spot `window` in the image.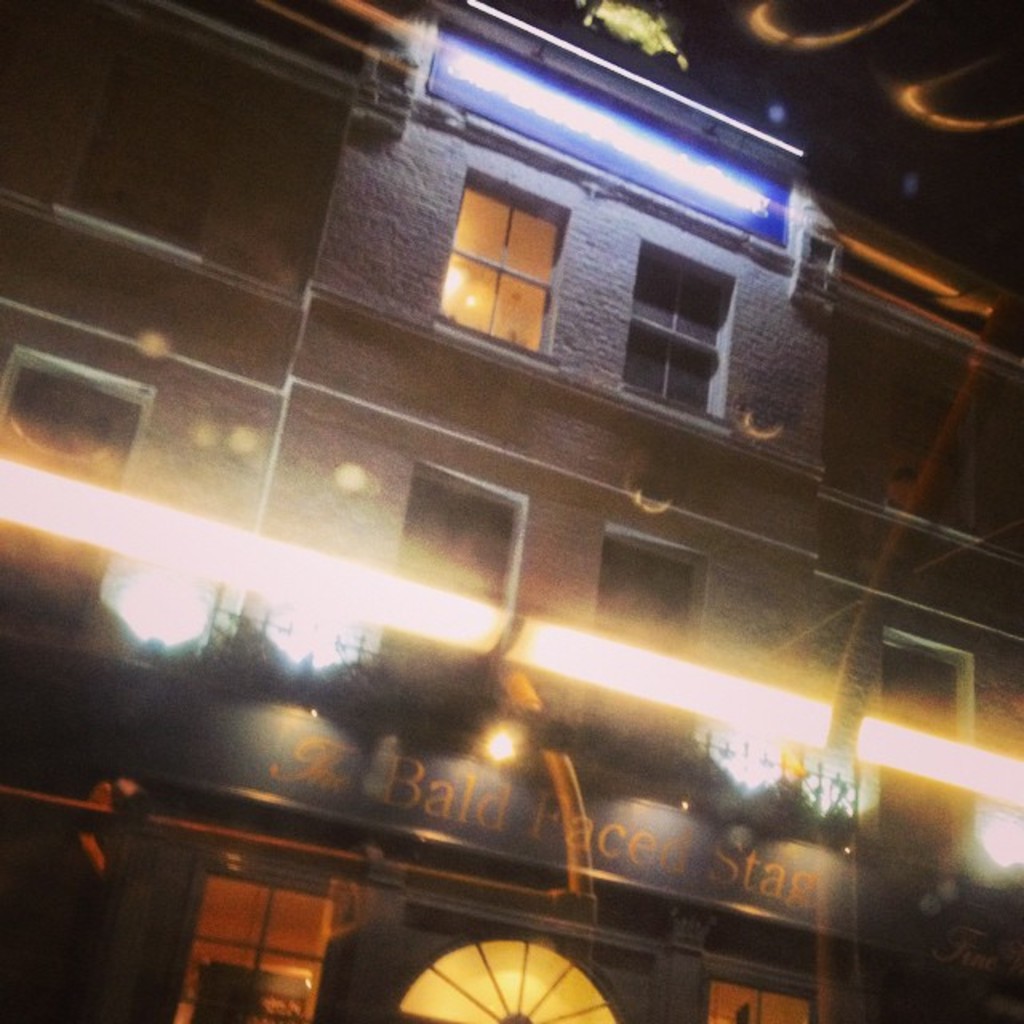
`window` found at region(435, 166, 579, 368).
